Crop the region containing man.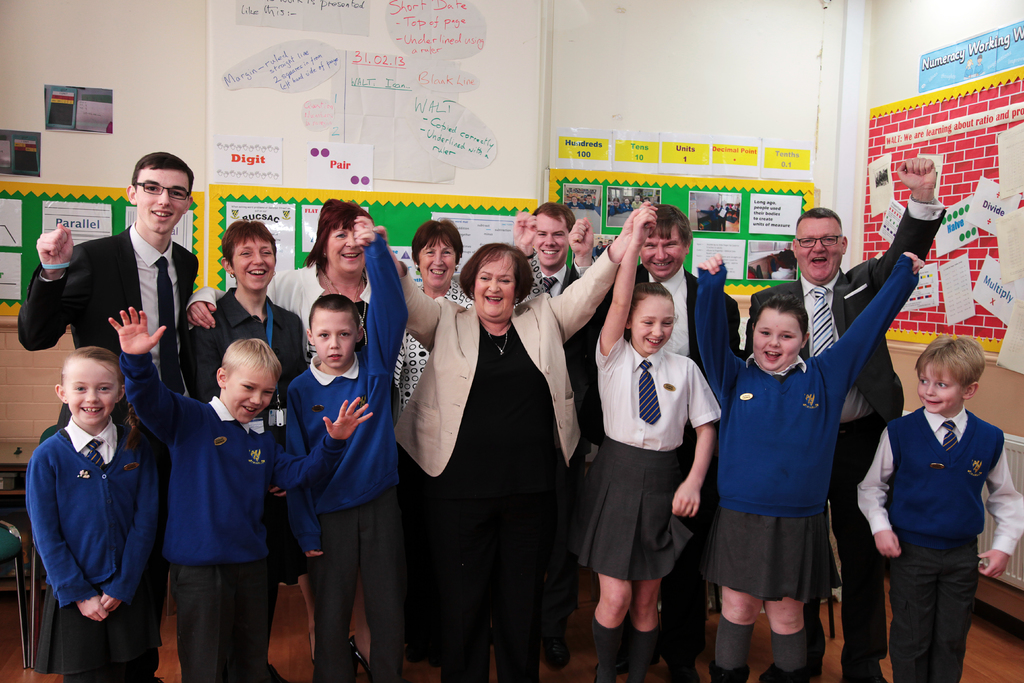
Crop region: 527,197,580,677.
